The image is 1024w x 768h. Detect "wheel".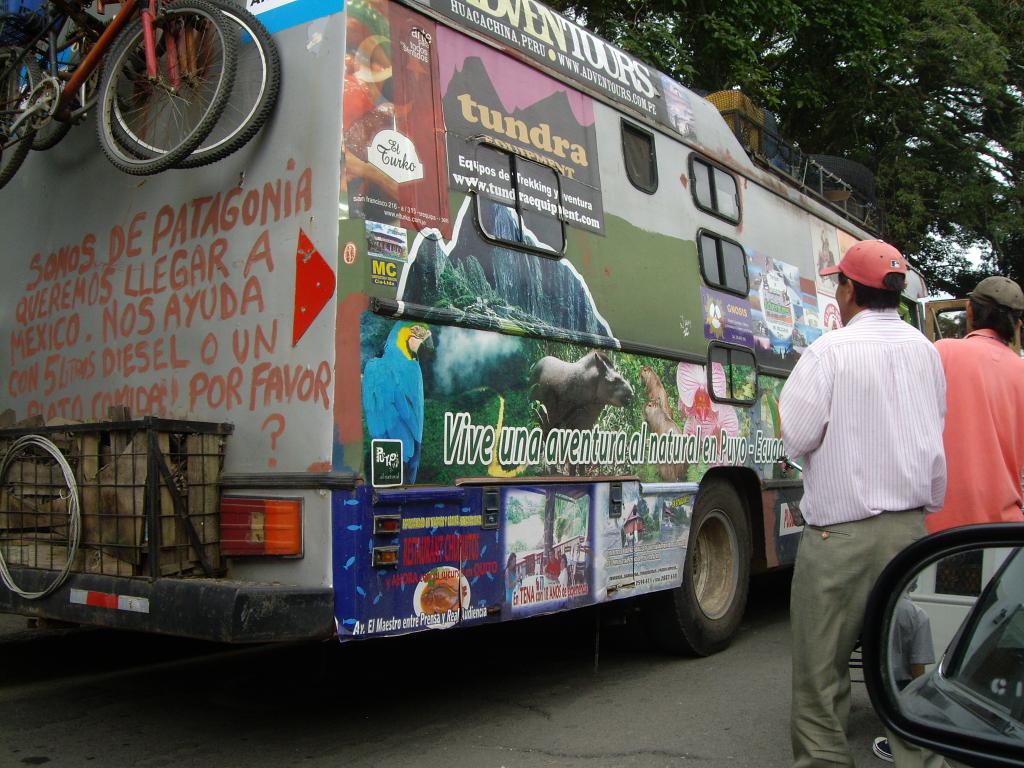
Detection: bbox=[675, 482, 764, 652].
